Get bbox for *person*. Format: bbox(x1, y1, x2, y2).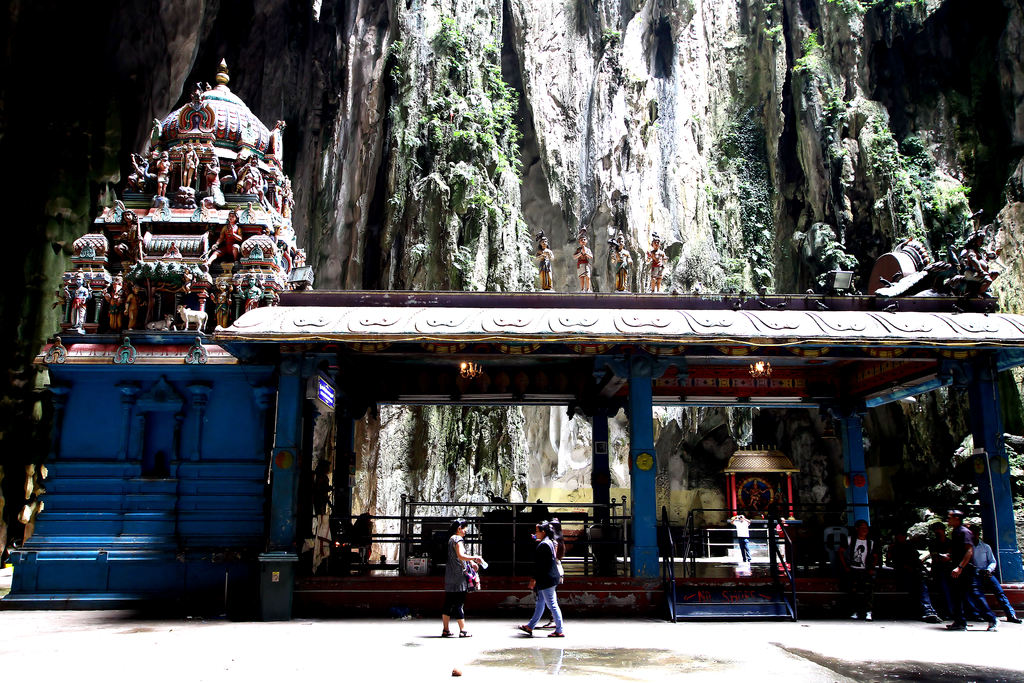
bbox(937, 508, 995, 630).
